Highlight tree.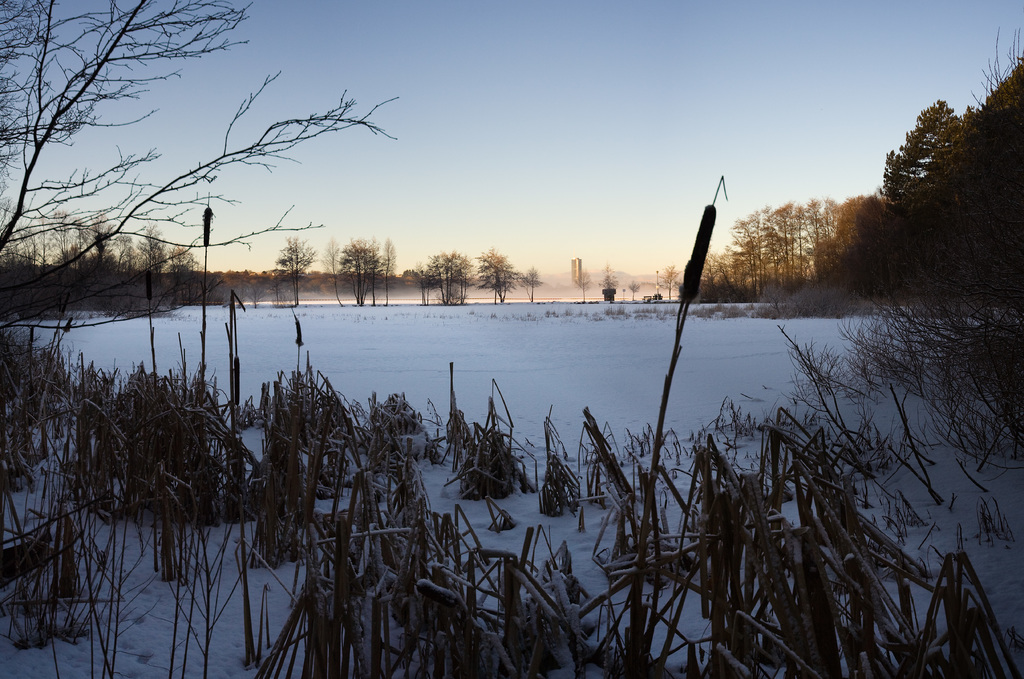
Highlighted region: bbox(0, 0, 396, 440).
